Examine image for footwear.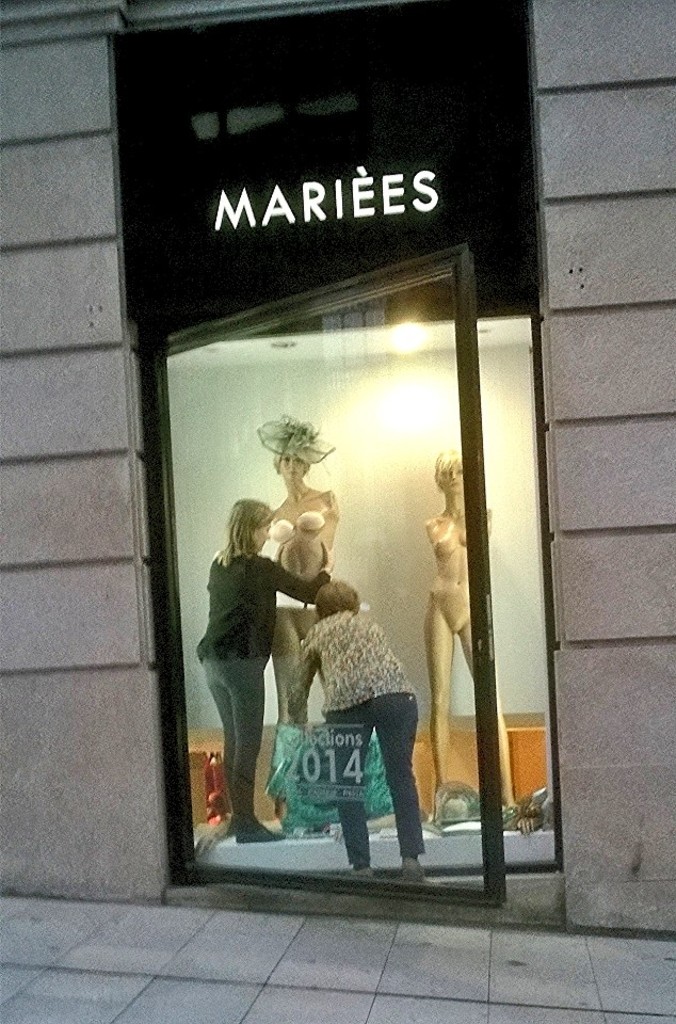
Examination result: BBox(351, 867, 373, 882).
